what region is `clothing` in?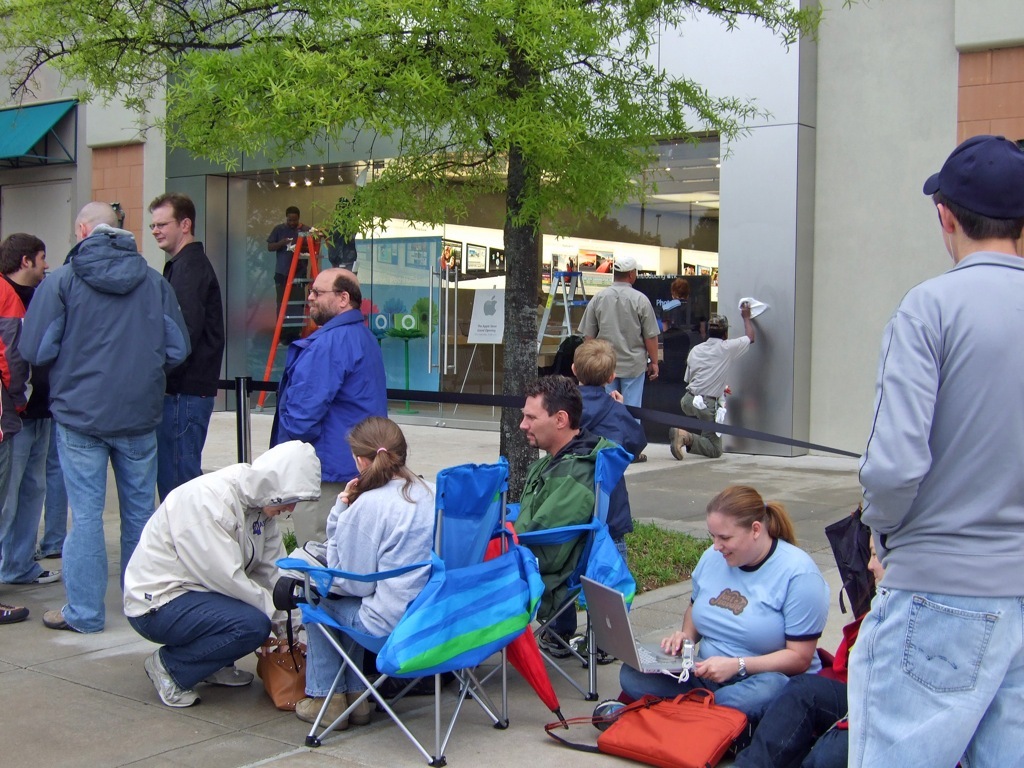
263, 222, 317, 344.
